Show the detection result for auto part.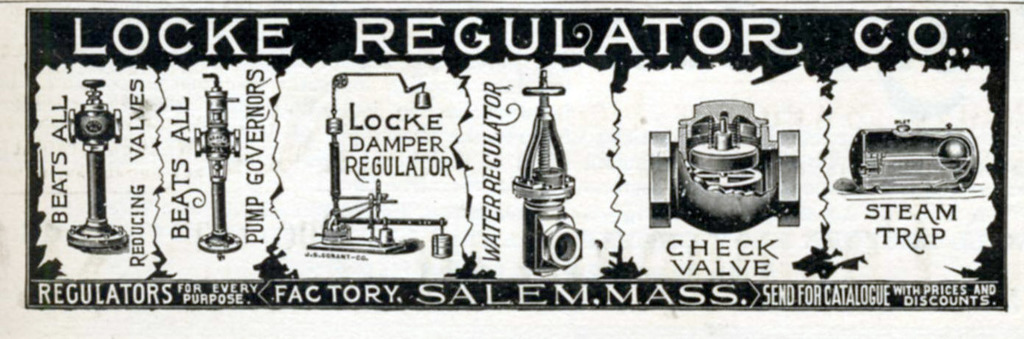
<box>502,58,589,282</box>.
